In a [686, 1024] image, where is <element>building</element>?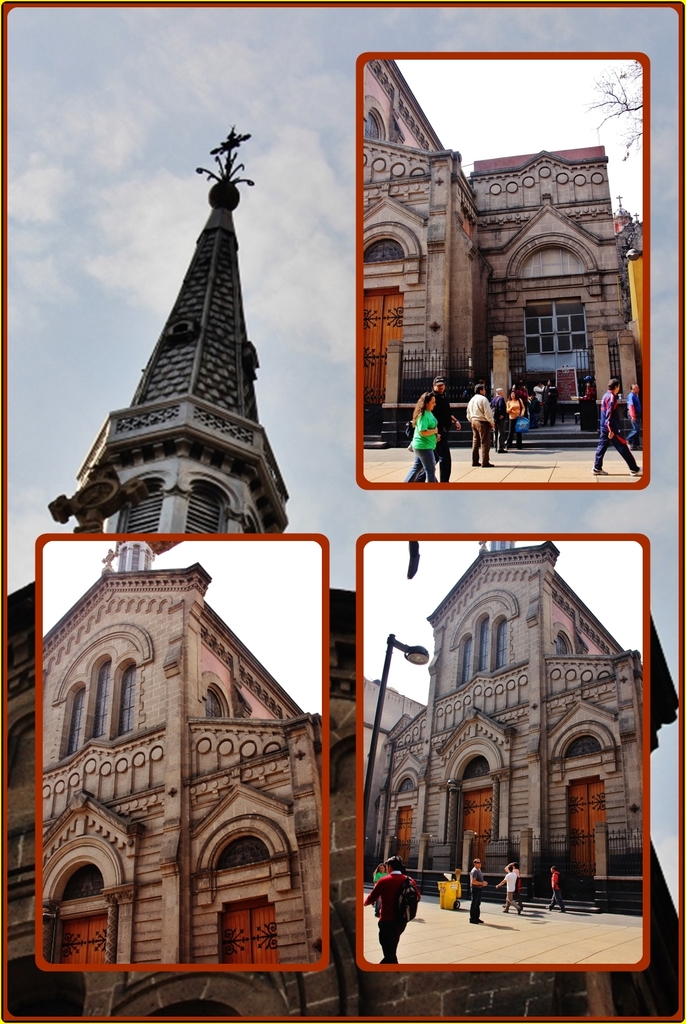
<region>390, 540, 641, 905</region>.
